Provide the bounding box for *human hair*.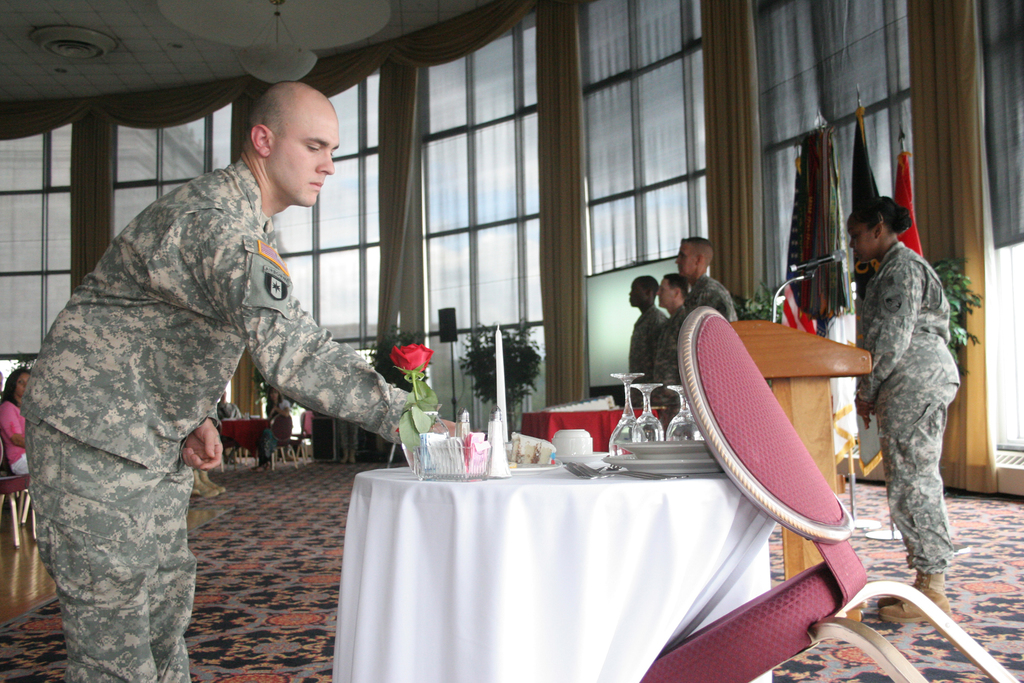
{"left": 678, "top": 236, "right": 714, "bottom": 253}.
